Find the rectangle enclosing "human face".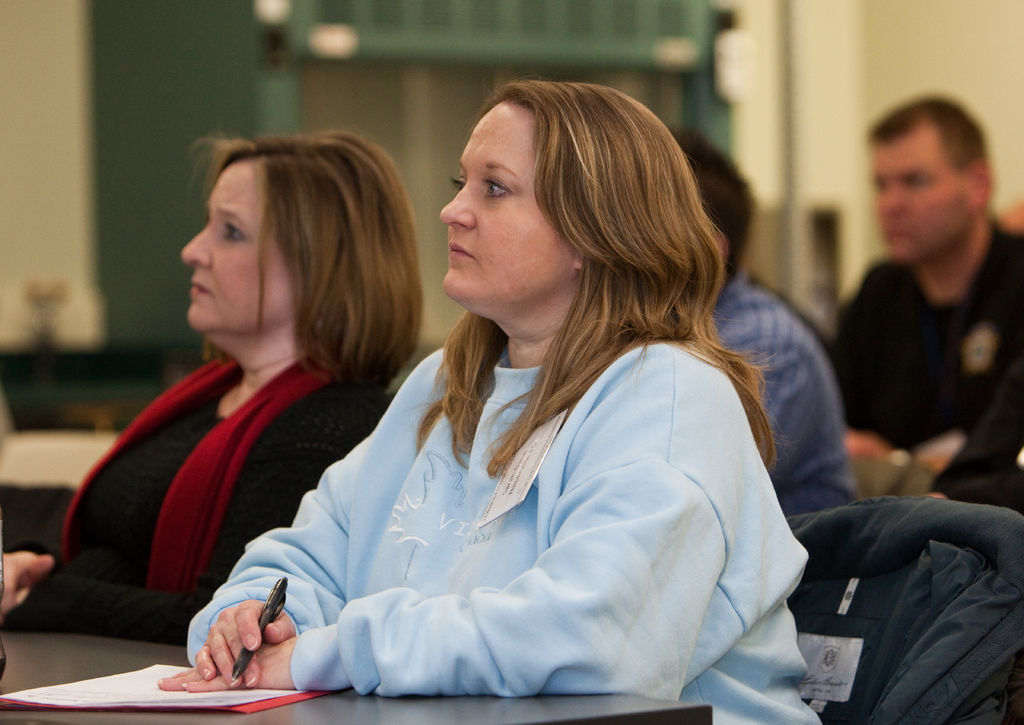
436/97/579/336.
